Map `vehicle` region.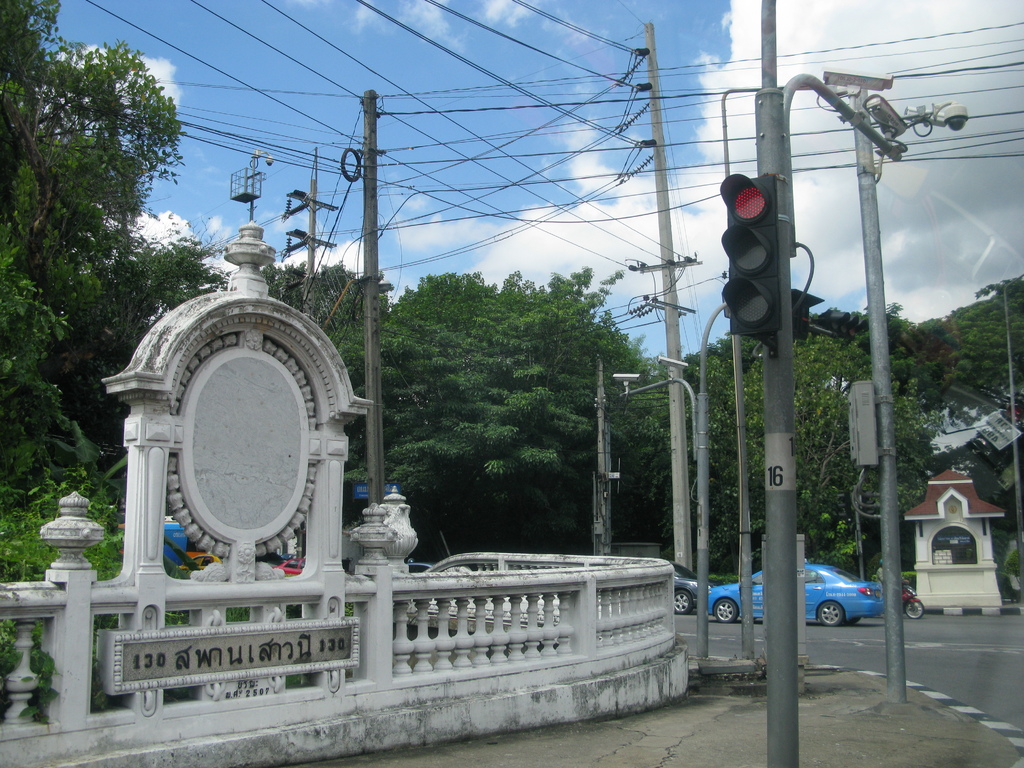
Mapped to bbox=[185, 552, 216, 574].
